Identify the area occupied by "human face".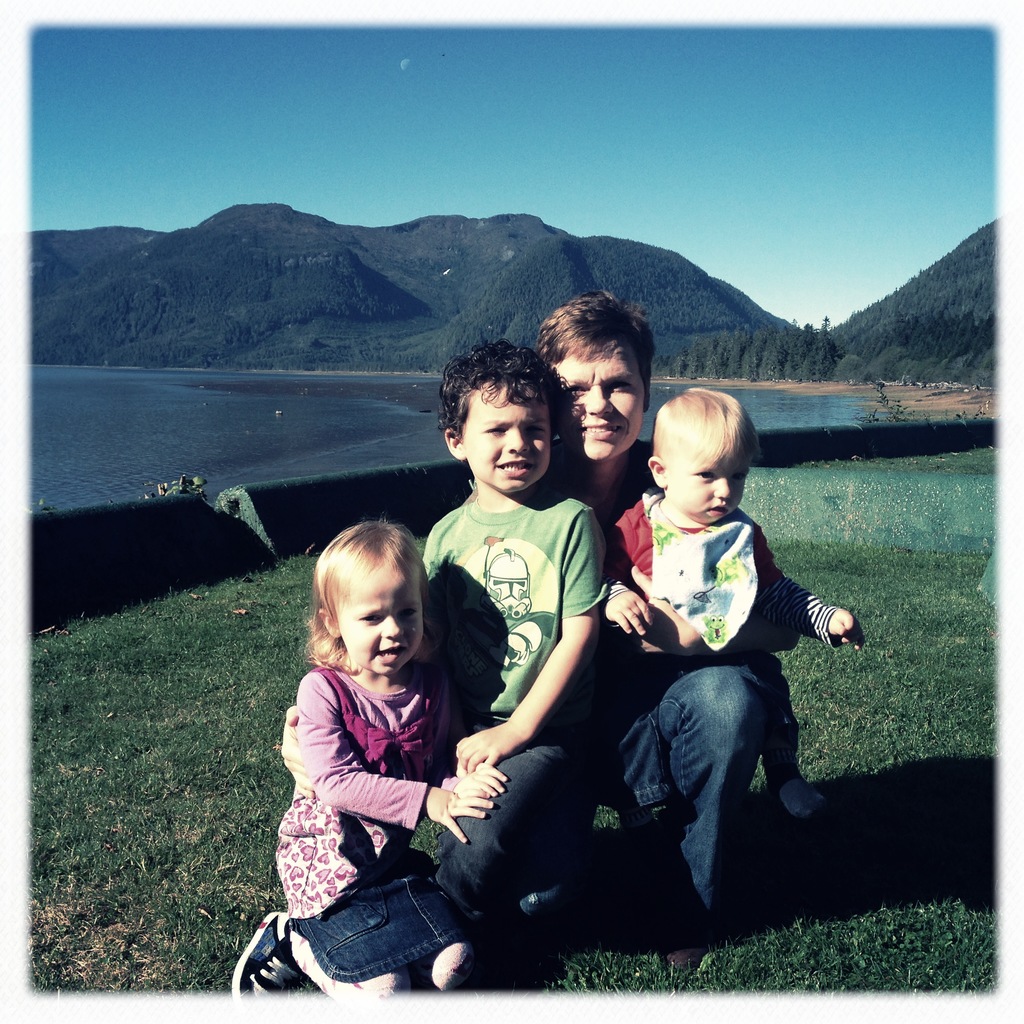
Area: rect(460, 381, 547, 488).
